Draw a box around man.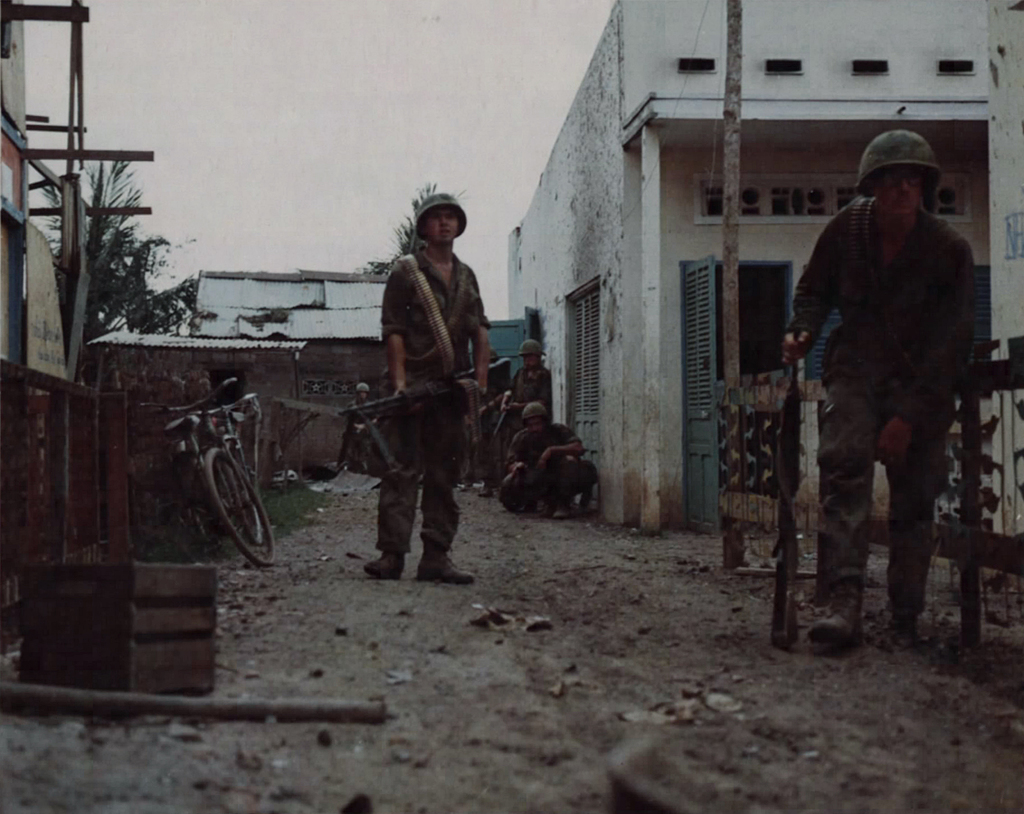
785 120 991 671.
